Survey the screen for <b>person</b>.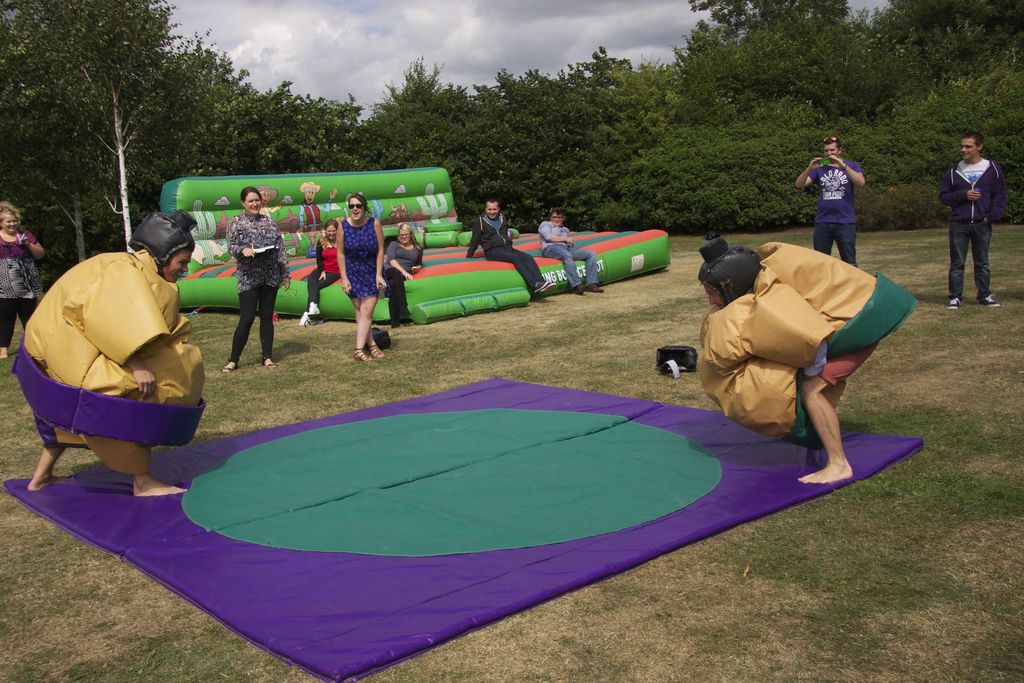
Survey found: locate(294, 220, 344, 327).
